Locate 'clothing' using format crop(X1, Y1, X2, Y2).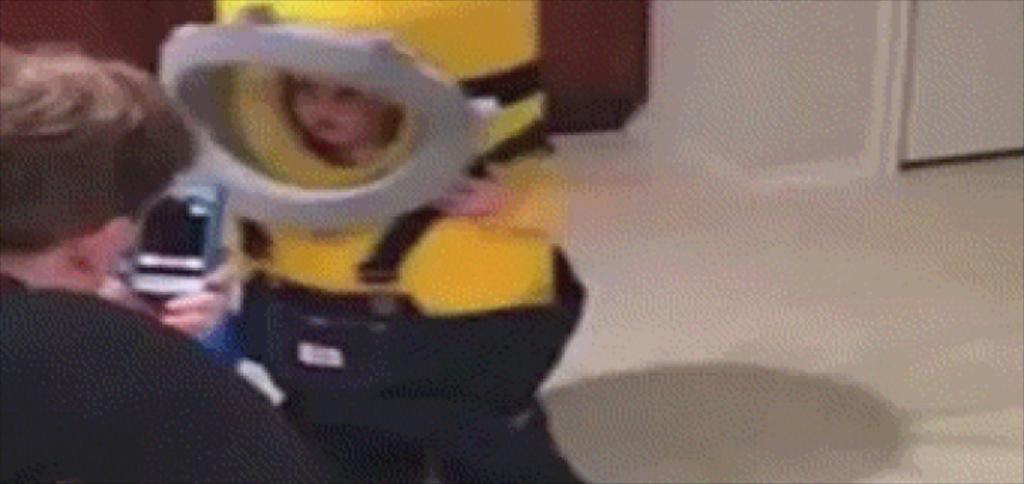
crop(0, 263, 310, 483).
